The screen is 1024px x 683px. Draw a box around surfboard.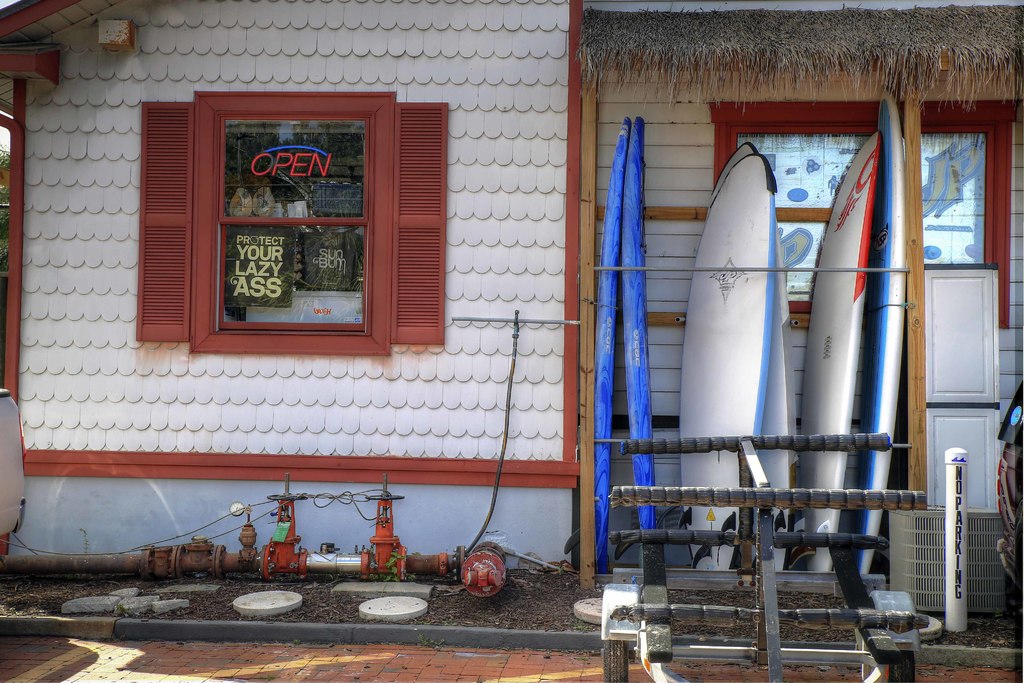
box=[613, 115, 659, 572].
